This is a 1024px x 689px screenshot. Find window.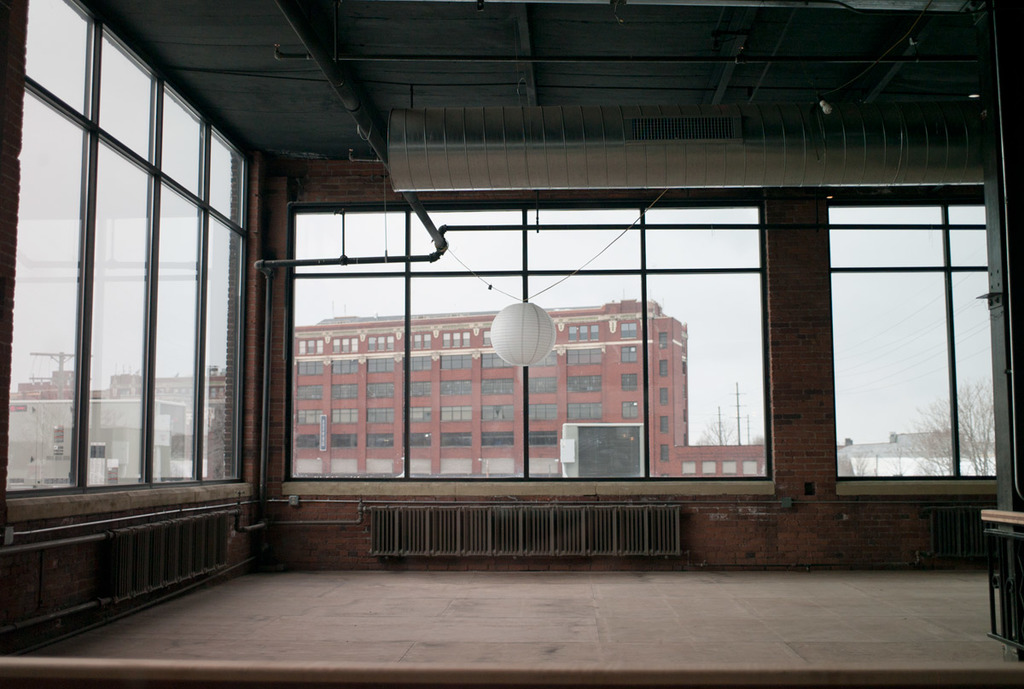
Bounding box: left=300, top=359, right=331, bottom=371.
